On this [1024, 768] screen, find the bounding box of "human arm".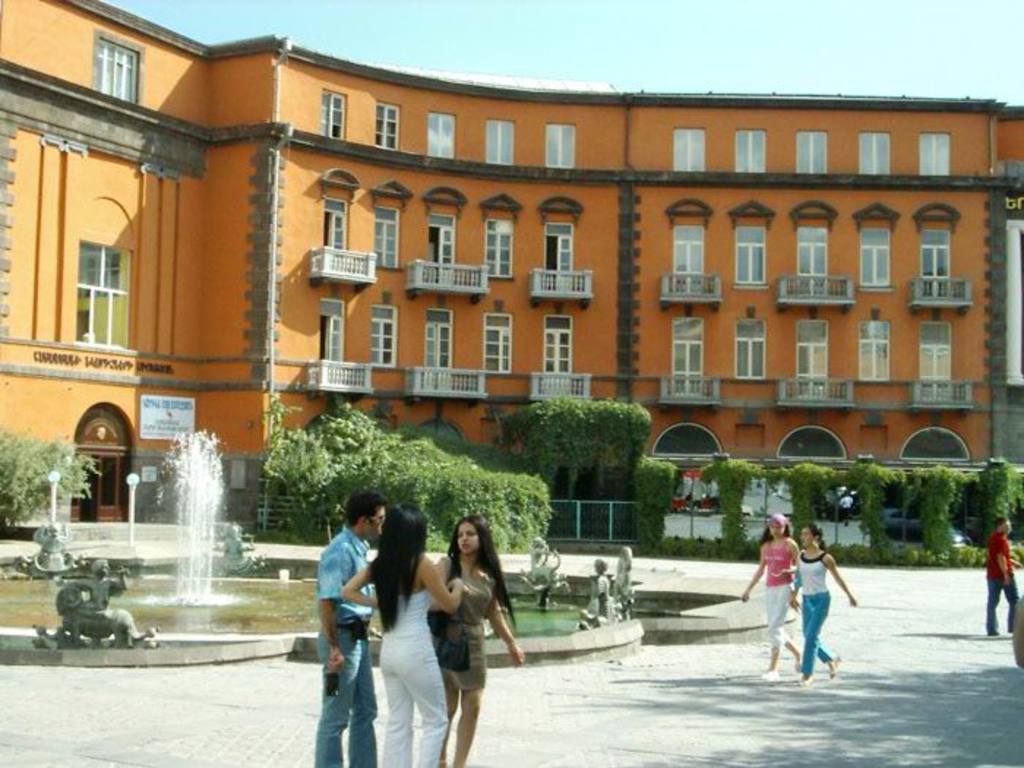
Bounding box: BBox(486, 595, 528, 666).
